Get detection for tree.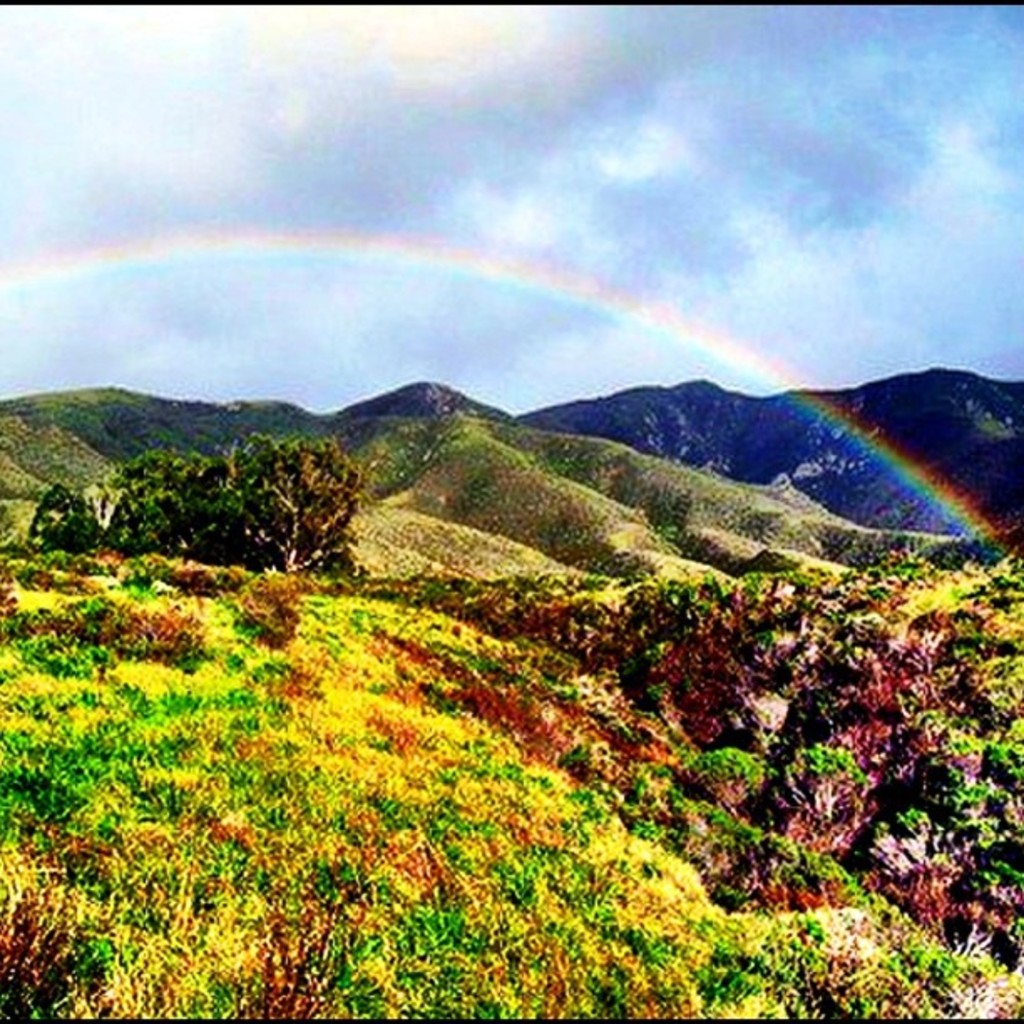
Detection: (left=132, top=403, right=383, bottom=582).
